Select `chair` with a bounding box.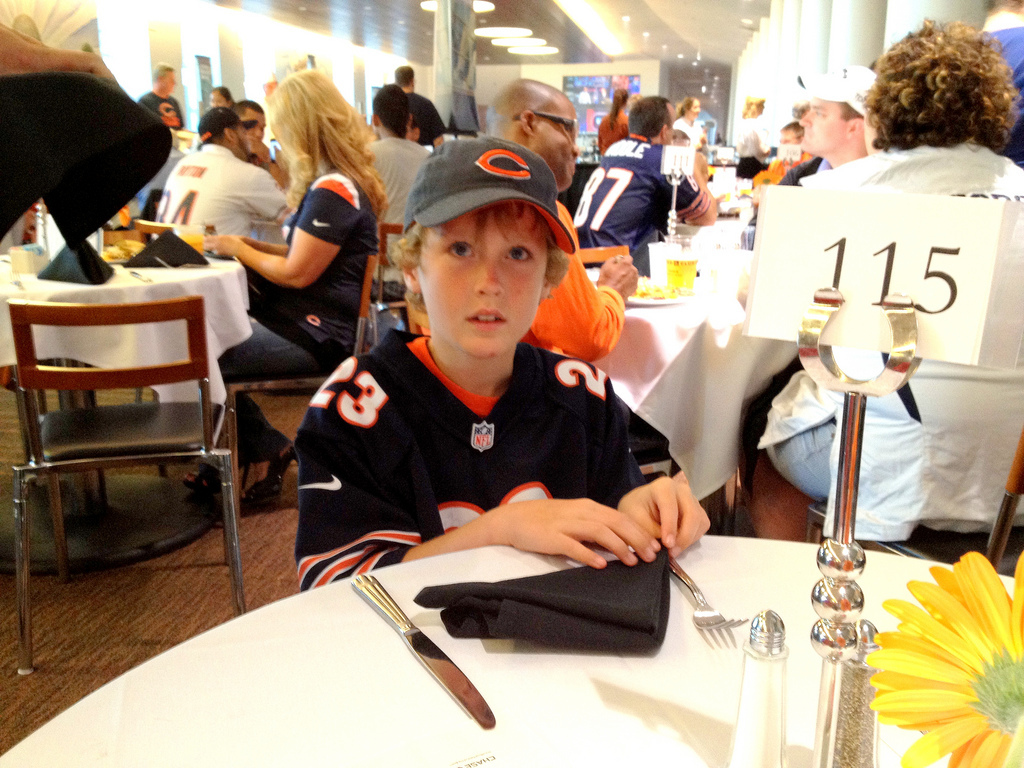
(x1=99, y1=226, x2=142, y2=250).
